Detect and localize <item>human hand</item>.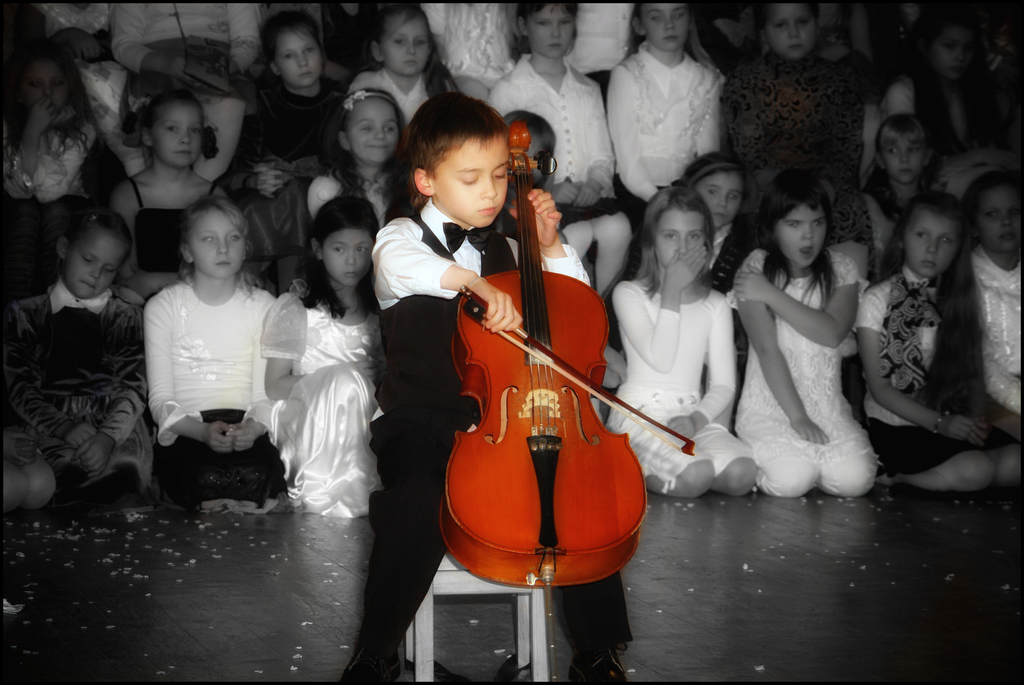
Localized at select_region(25, 95, 60, 131).
